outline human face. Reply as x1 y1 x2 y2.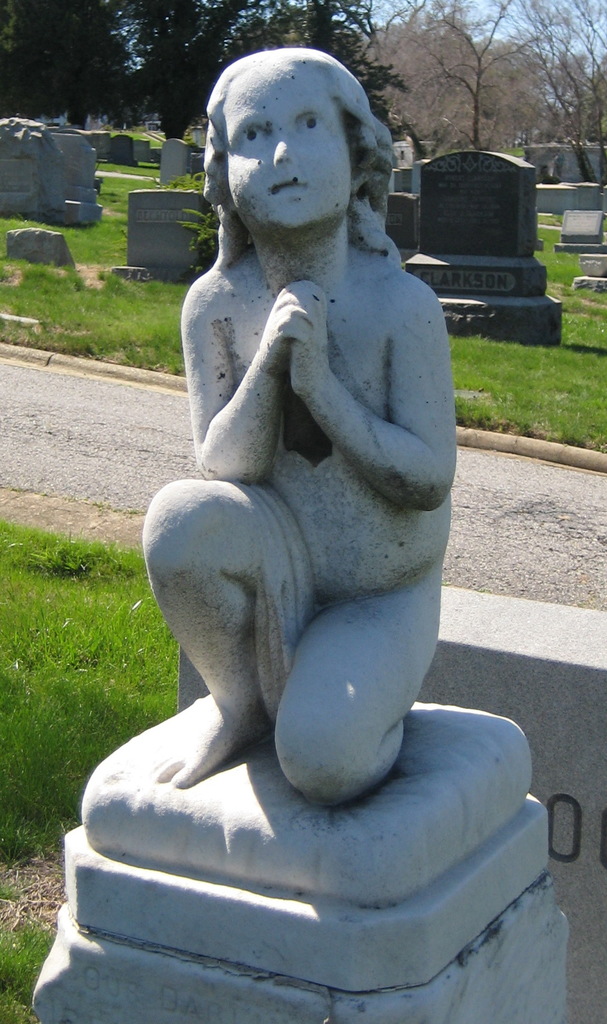
206 73 378 231.
